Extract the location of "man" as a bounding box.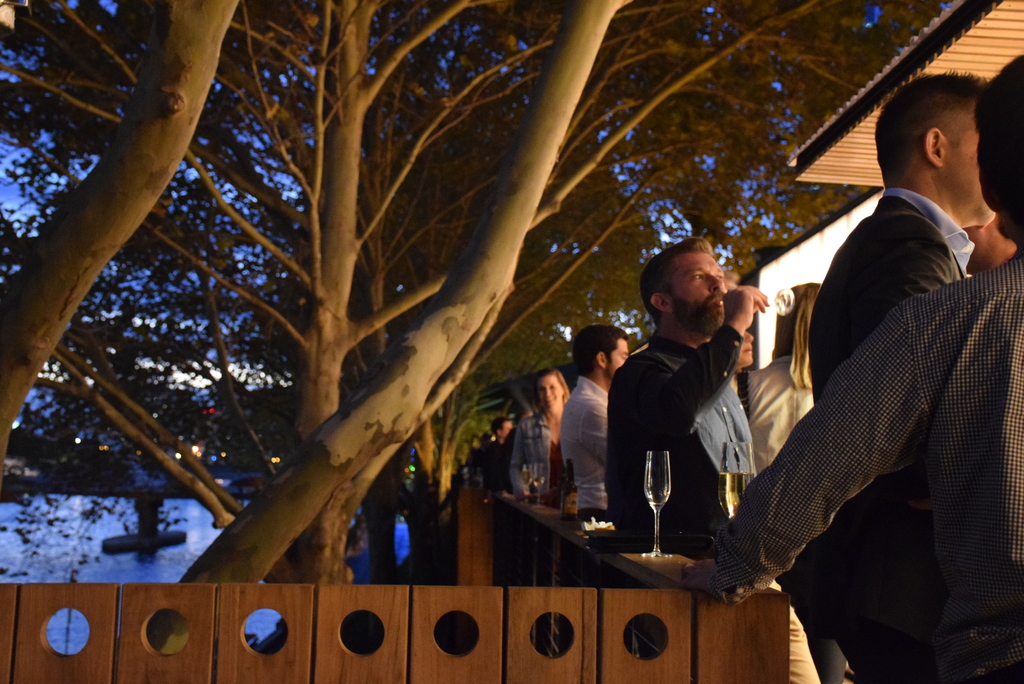
604, 237, 770, 559.
